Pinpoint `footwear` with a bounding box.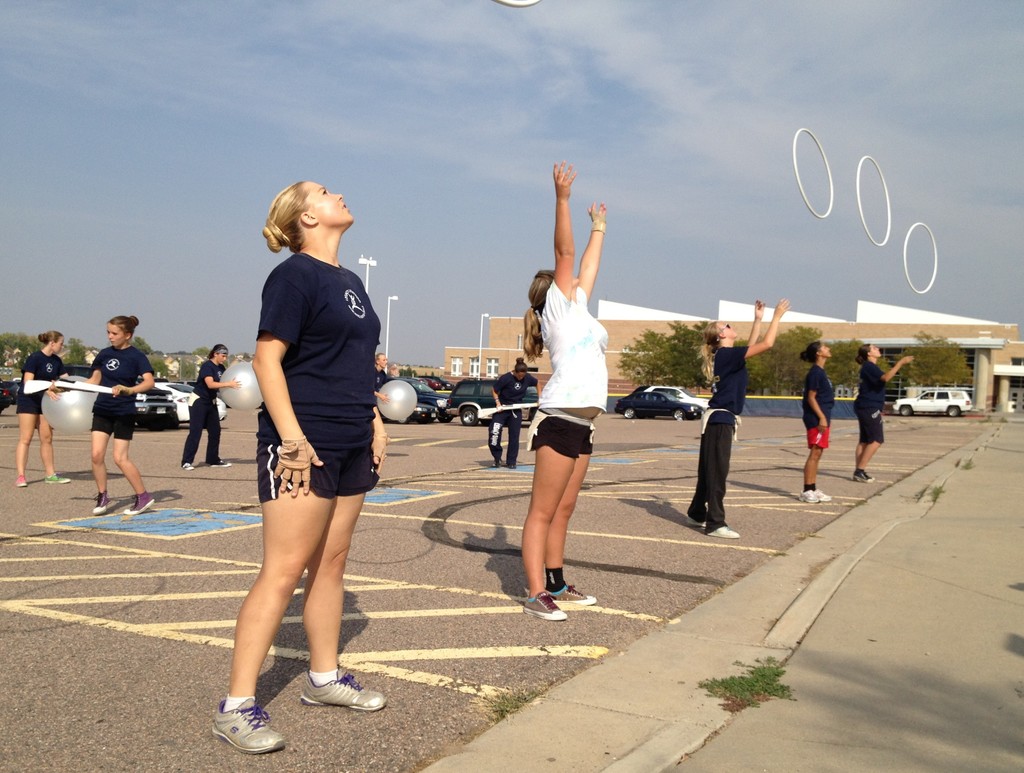
{"left": 520, "top": 589, "right": 570, "bottom": 626}.
